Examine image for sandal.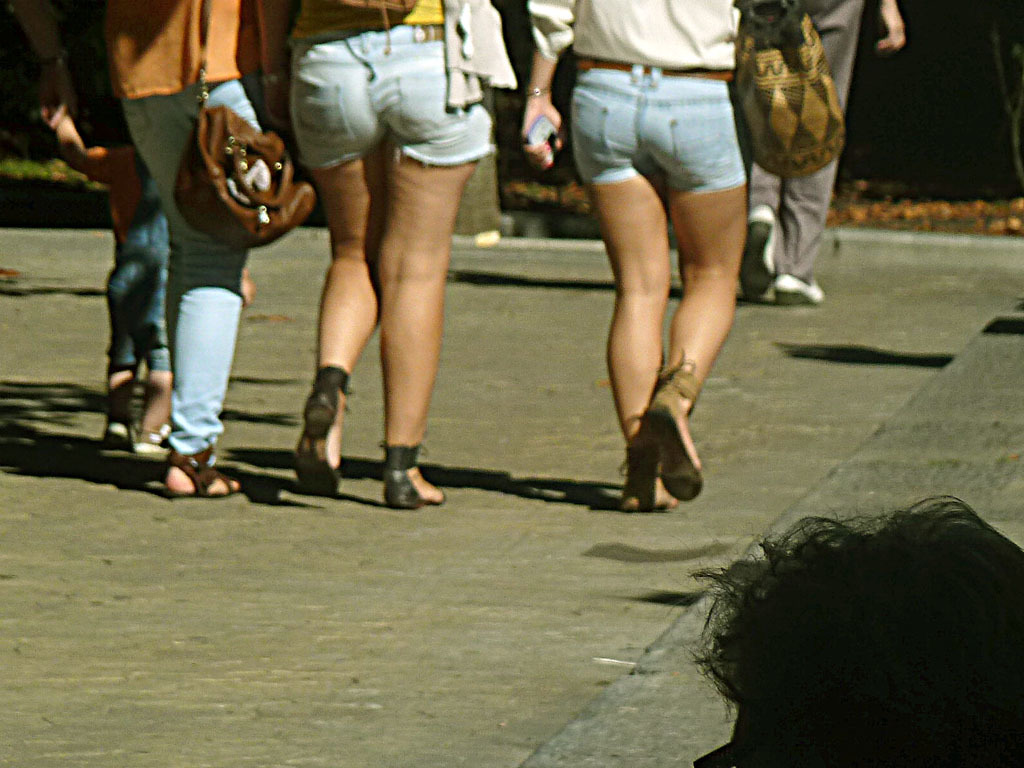
Examination result: 615 416 685 510.
